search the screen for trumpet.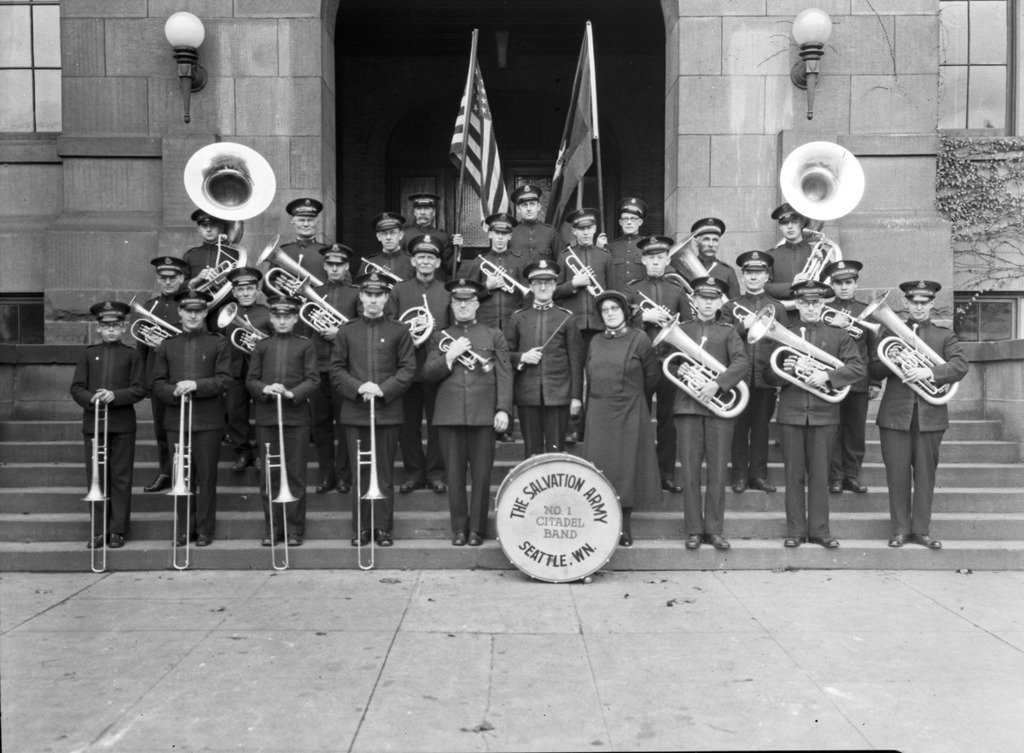
Found at {"x1": 825, "y1": 302, "x2": 881, "y2": 336}.
